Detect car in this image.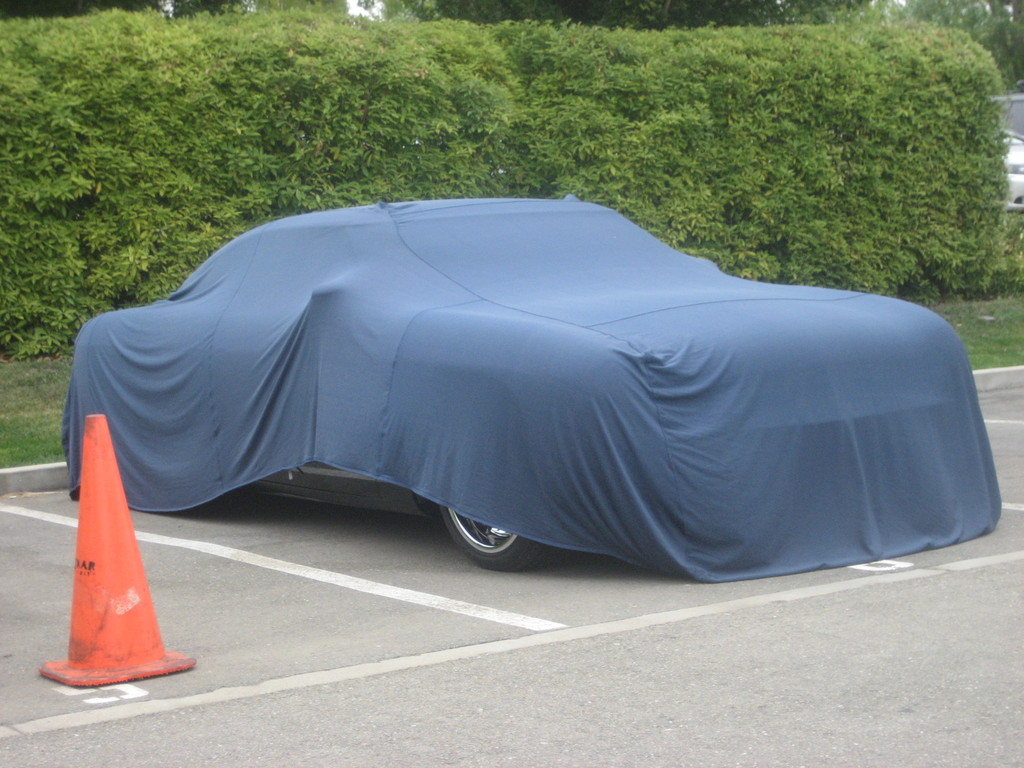
Detection: bbox=[996, 93, 1023, 217].
